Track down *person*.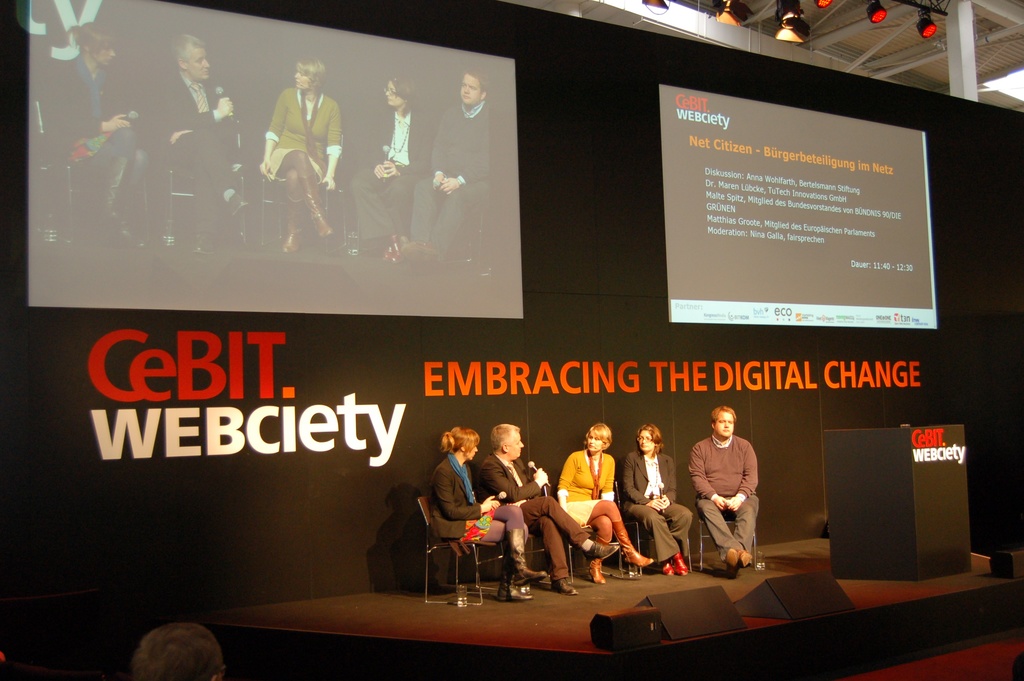
Tracked to x1=259 y1=58 x2=343 y2=253.
